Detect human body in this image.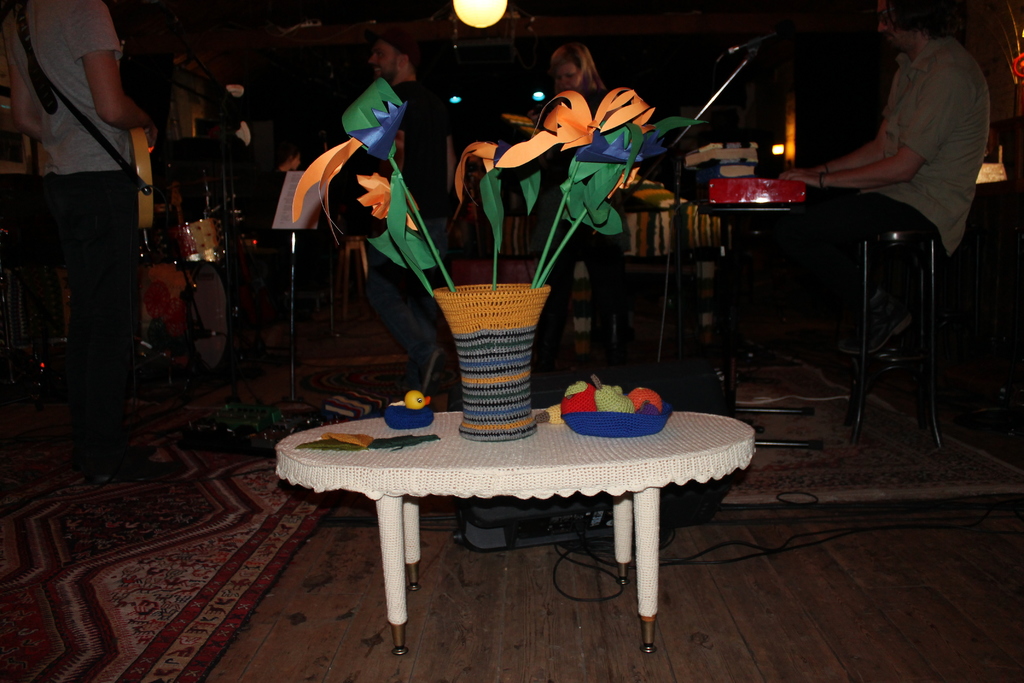
Detection: (x1=335, y1=74, x2=460, y2=390).
